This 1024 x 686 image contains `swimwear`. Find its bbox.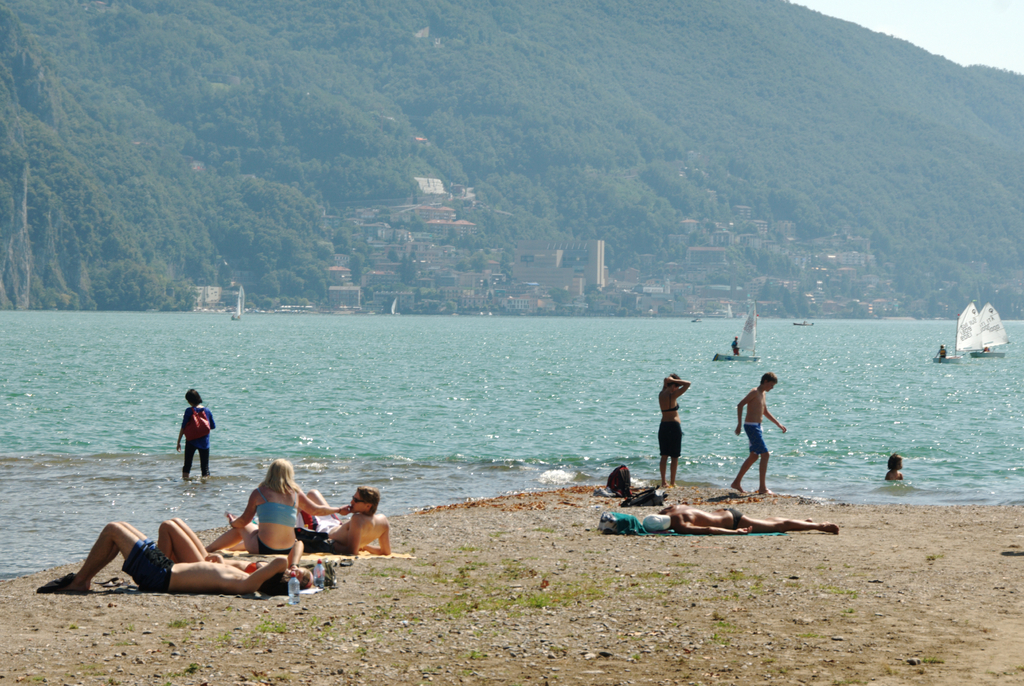
left=660, top=398, right=681, bottom=413.
